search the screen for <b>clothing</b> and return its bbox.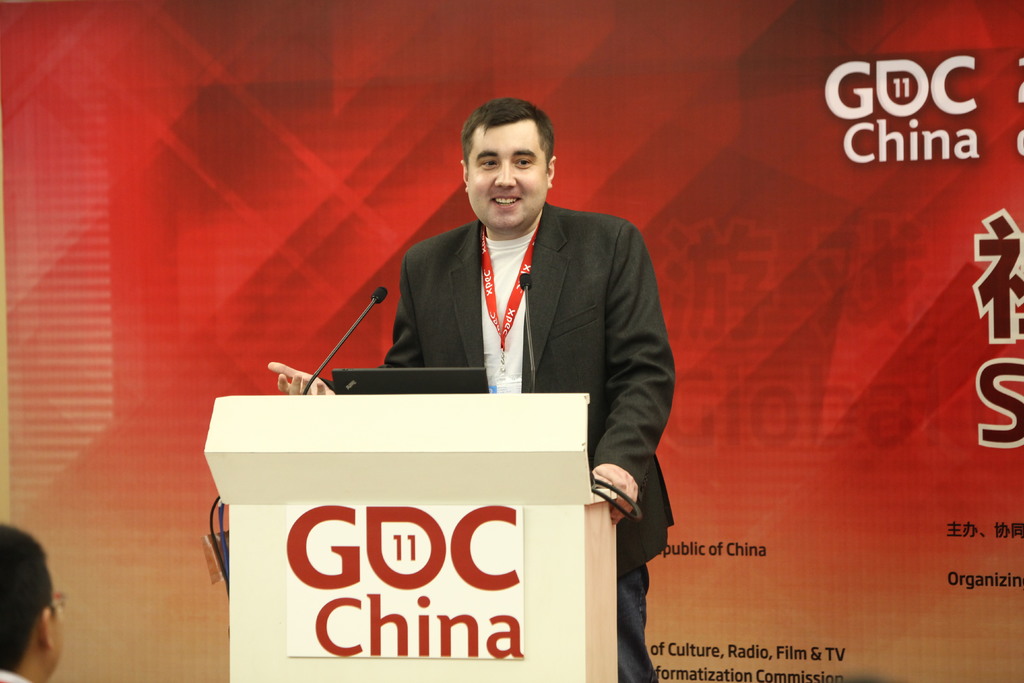
Found: detection(319, 199, 671, 682).
